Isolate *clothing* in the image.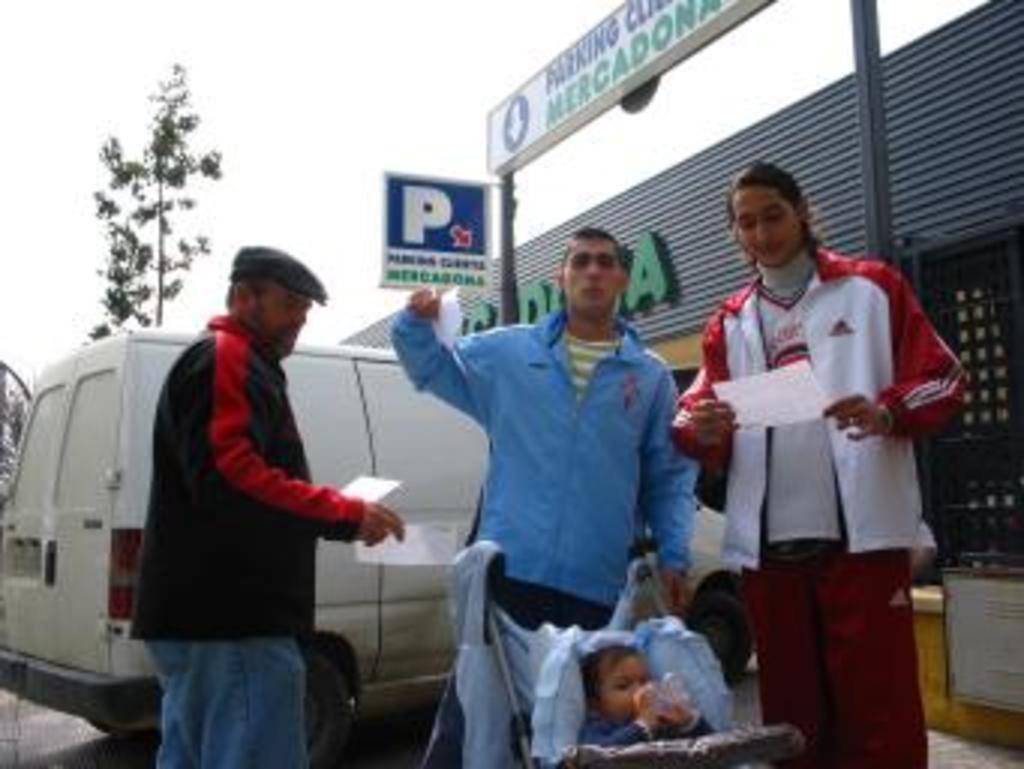
Isolated region: l=664, t=234, r=970, b=766.
